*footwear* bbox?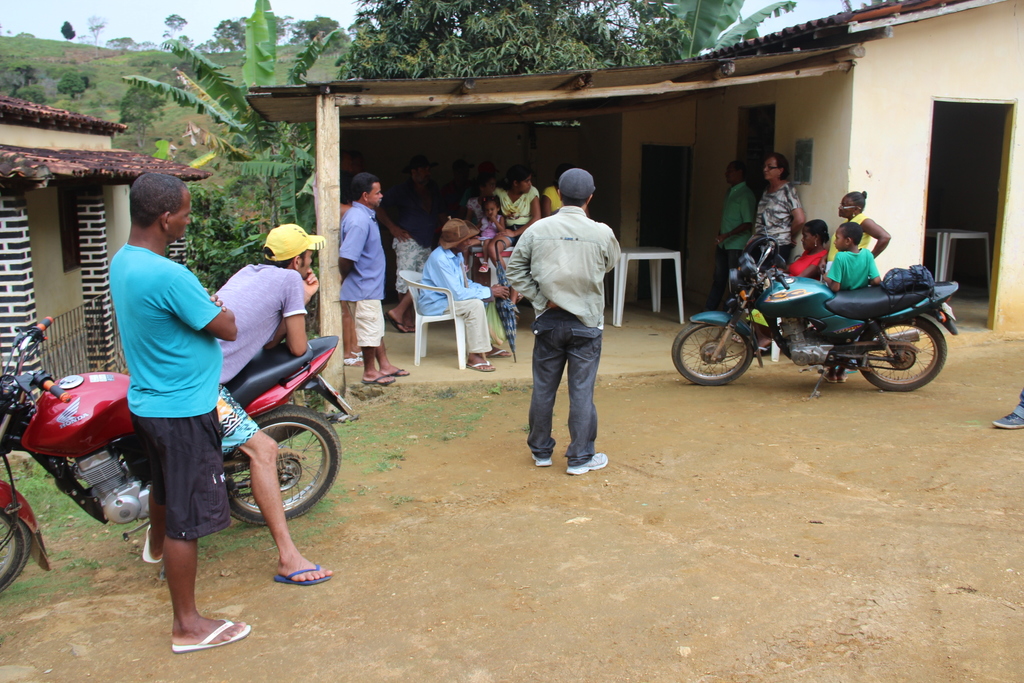
(left=129, top=522, right=152, bottom=554)
